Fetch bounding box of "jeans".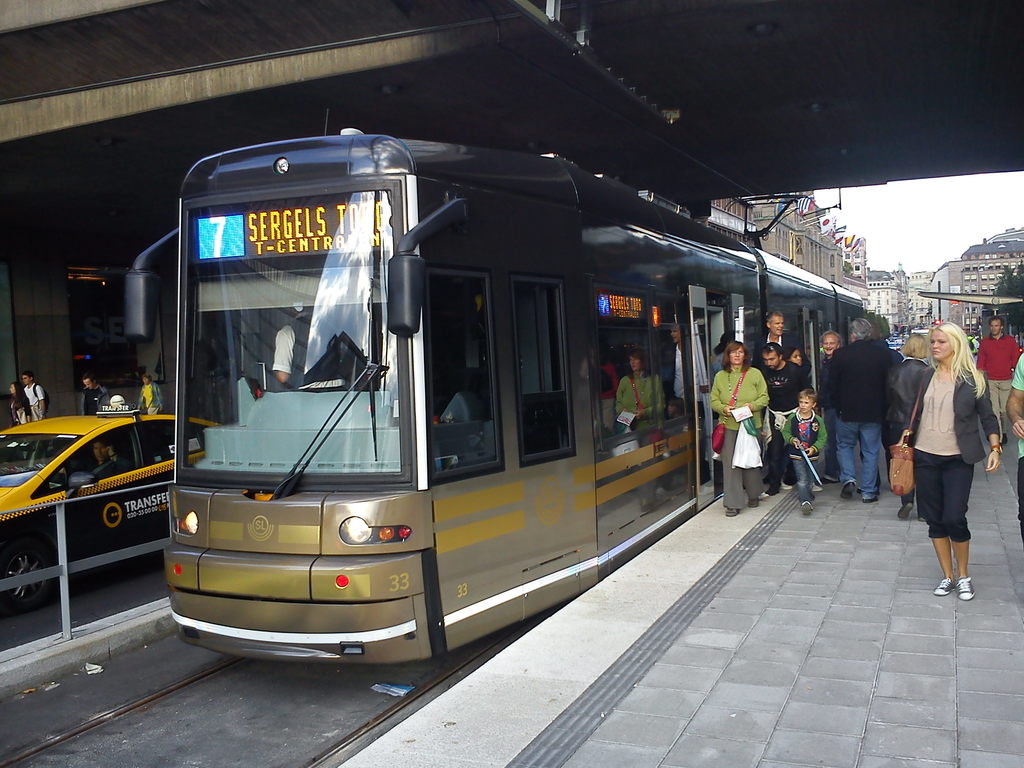
Bbox: box(797, 458, 813, 495).
